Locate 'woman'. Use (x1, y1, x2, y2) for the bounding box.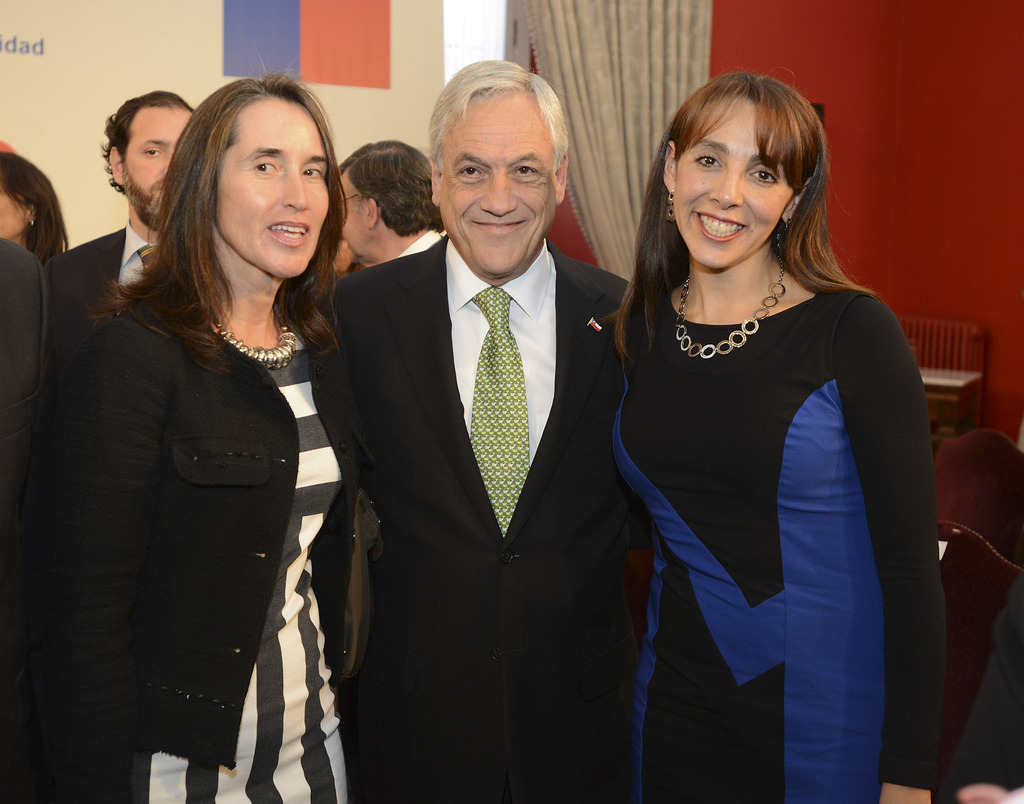
(0, 147, 73, 268).
